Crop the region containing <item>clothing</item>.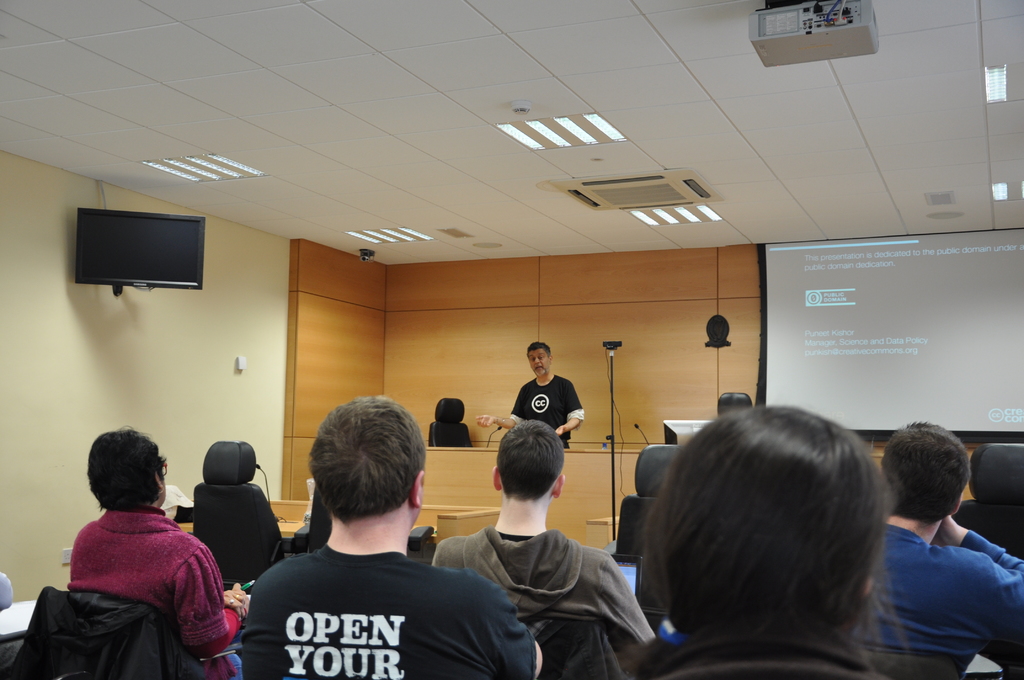
Crop region: x1=431, y1=525, x2=653, y2=679.
